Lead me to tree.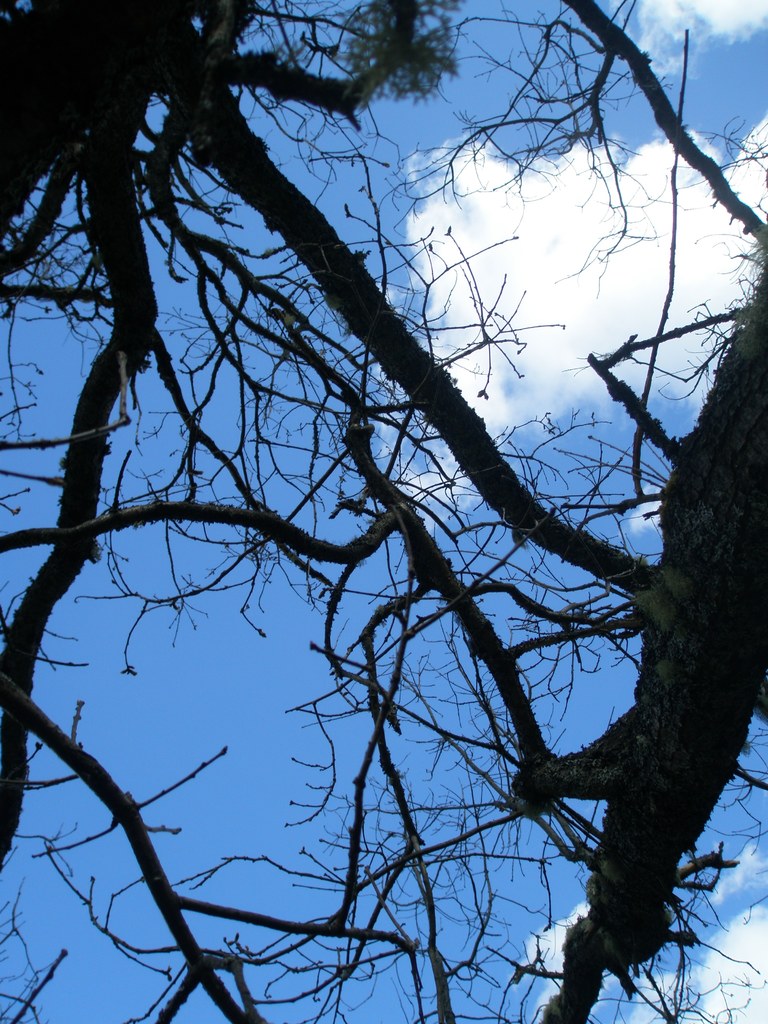
Lead to [0, 0, 767, 1021].
